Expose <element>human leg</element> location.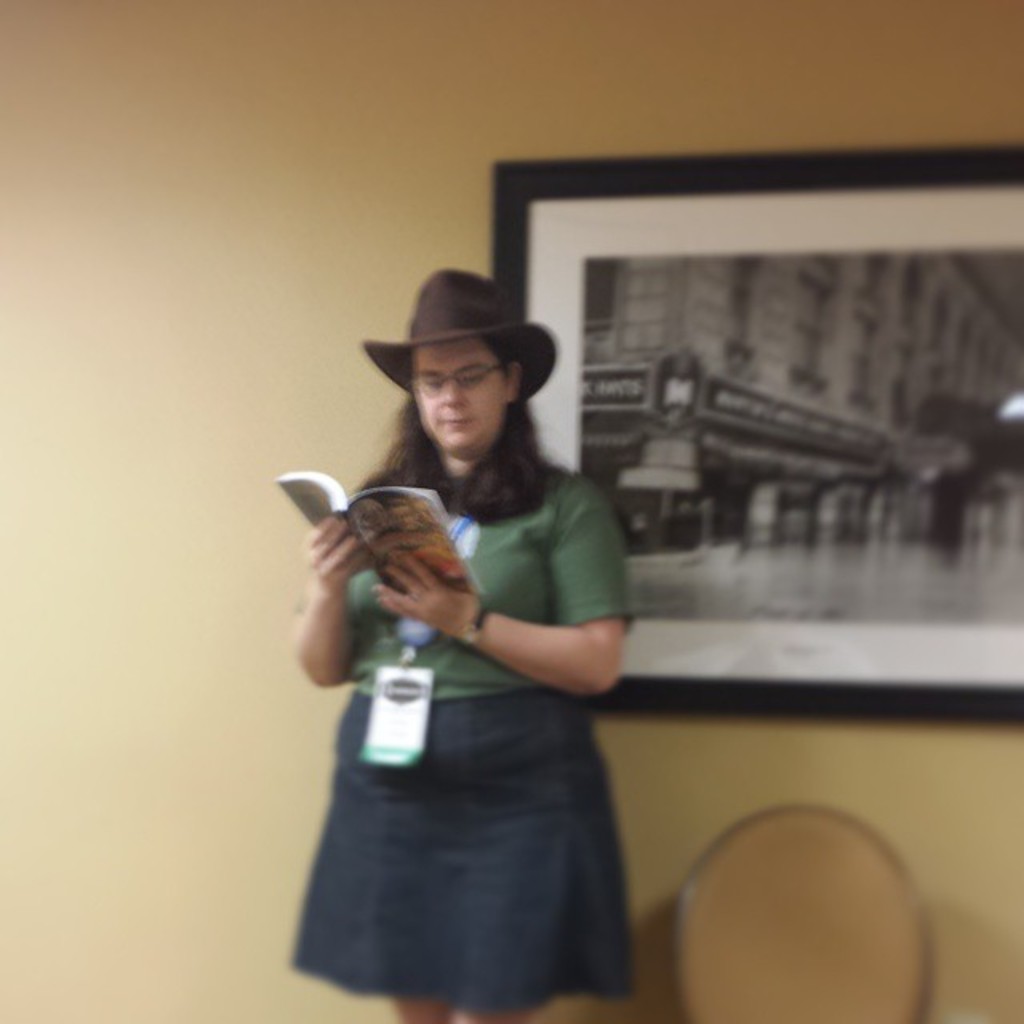
Exposed at (392,992,528,1022).
